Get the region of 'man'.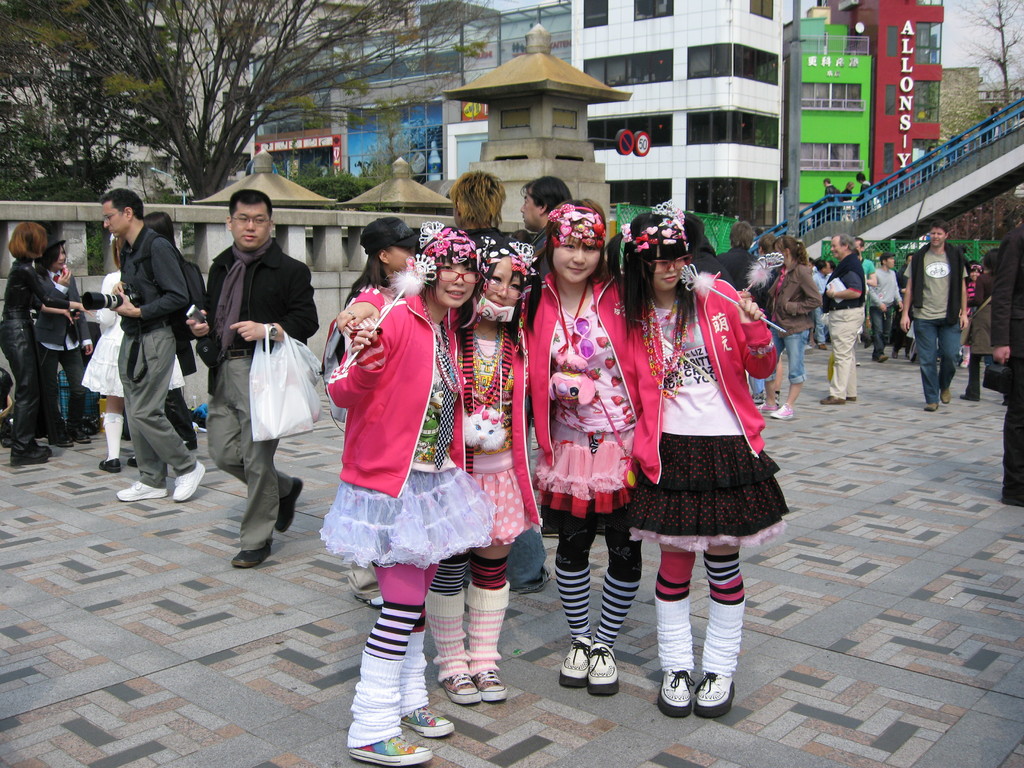
[left=867, top=249, right=903, bottom=362].
